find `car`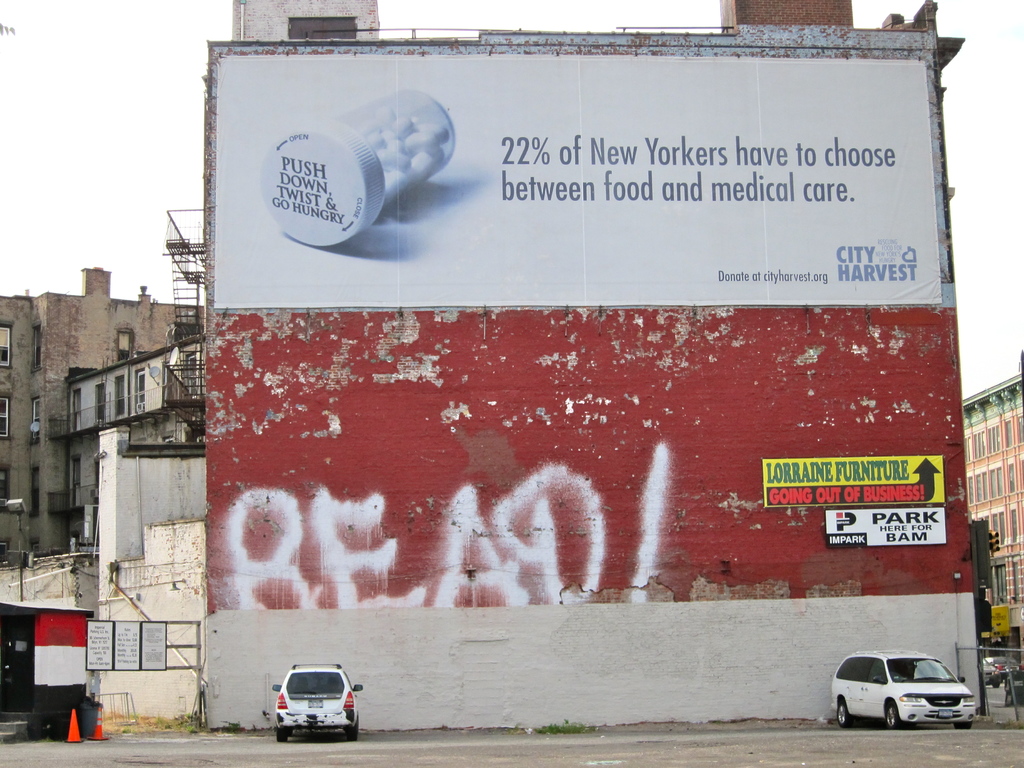
detection(986, 659, 1020, 685)
